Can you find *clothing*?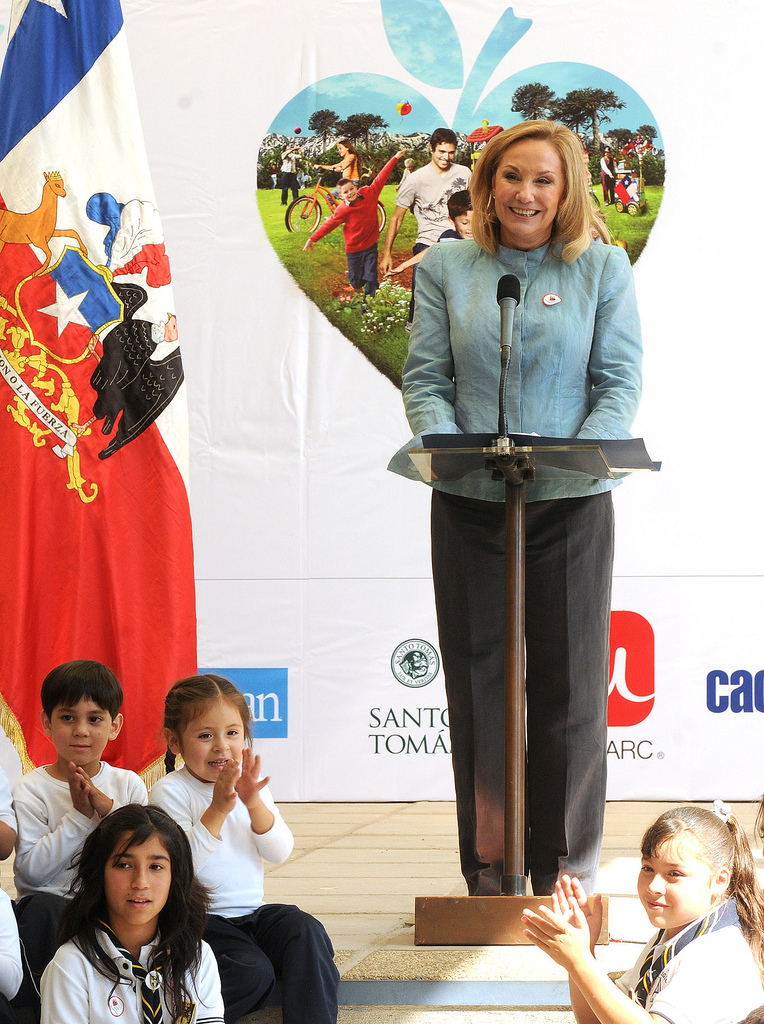
Yes, bounding box: 335, 150, 362, 189.
